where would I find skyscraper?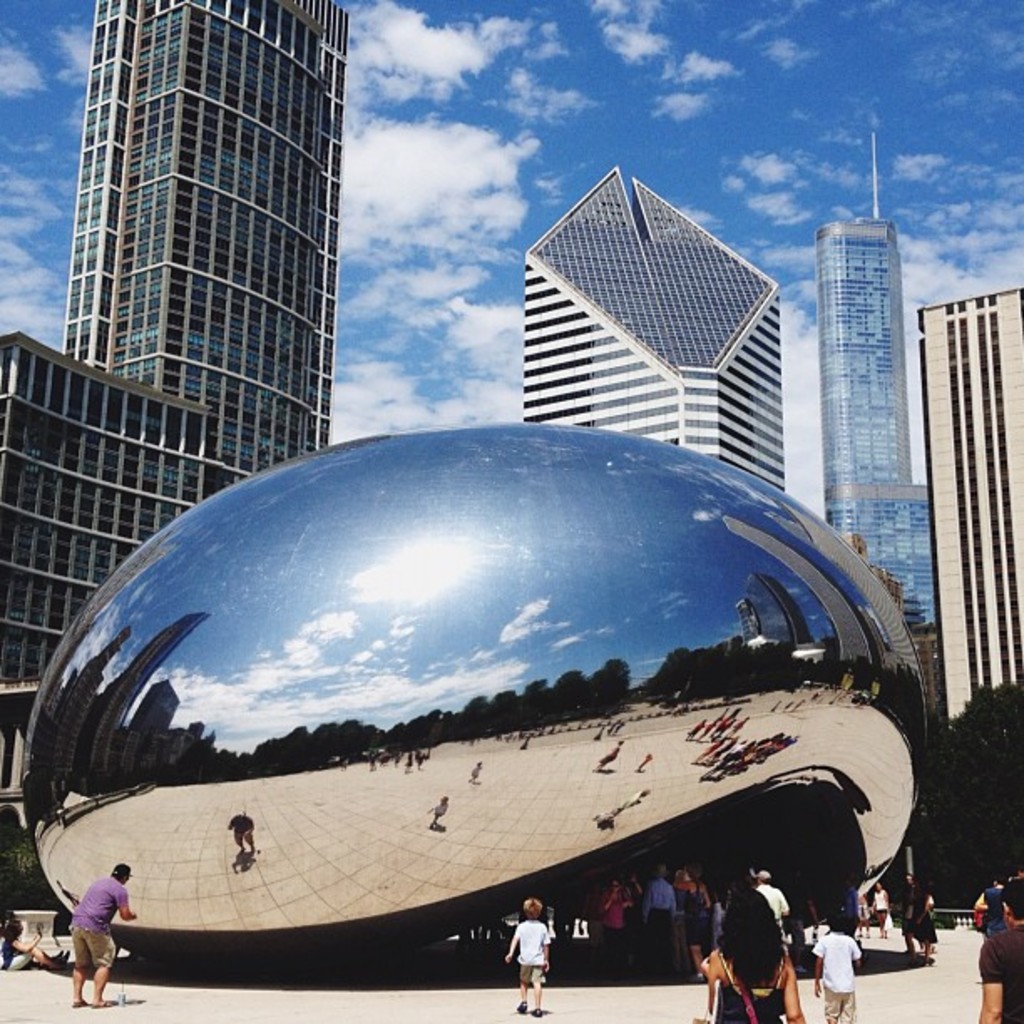
At detection(517, 154, 786, 507).
